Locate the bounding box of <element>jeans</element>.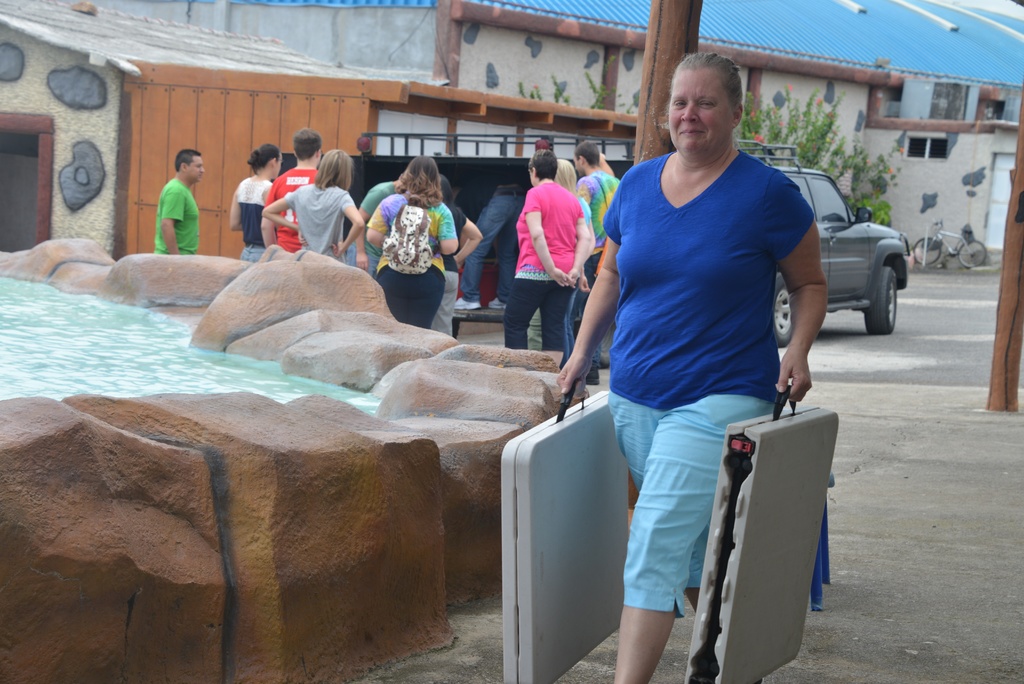
Bounding box: x1=504 y1=280 x2=575 y2=352.
